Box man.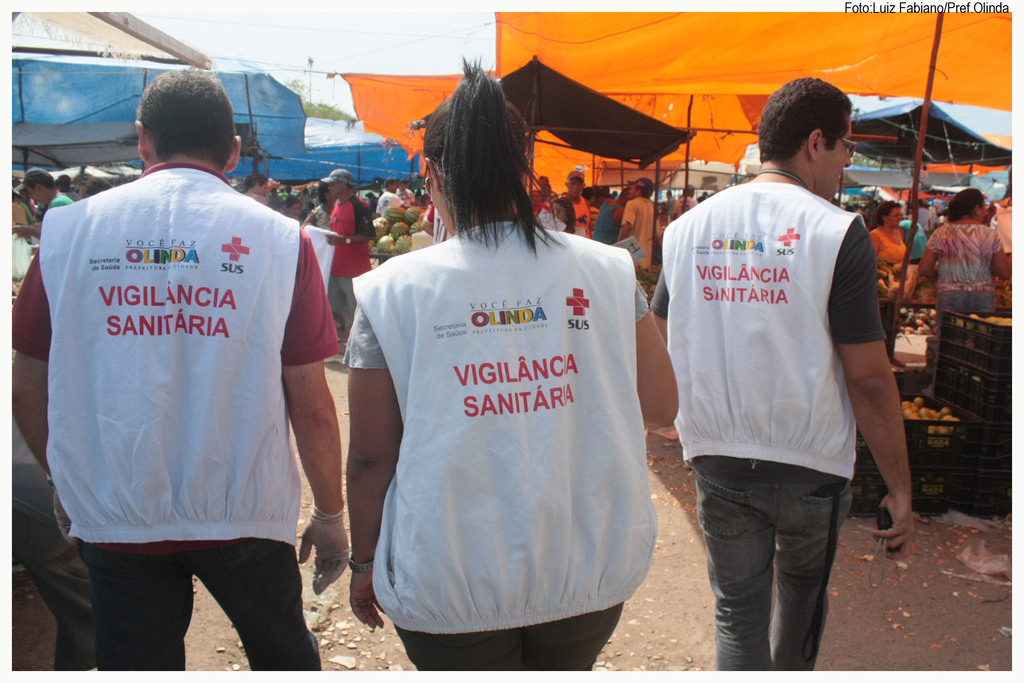
x1=56, y1=174, x2=83, y2=202.
